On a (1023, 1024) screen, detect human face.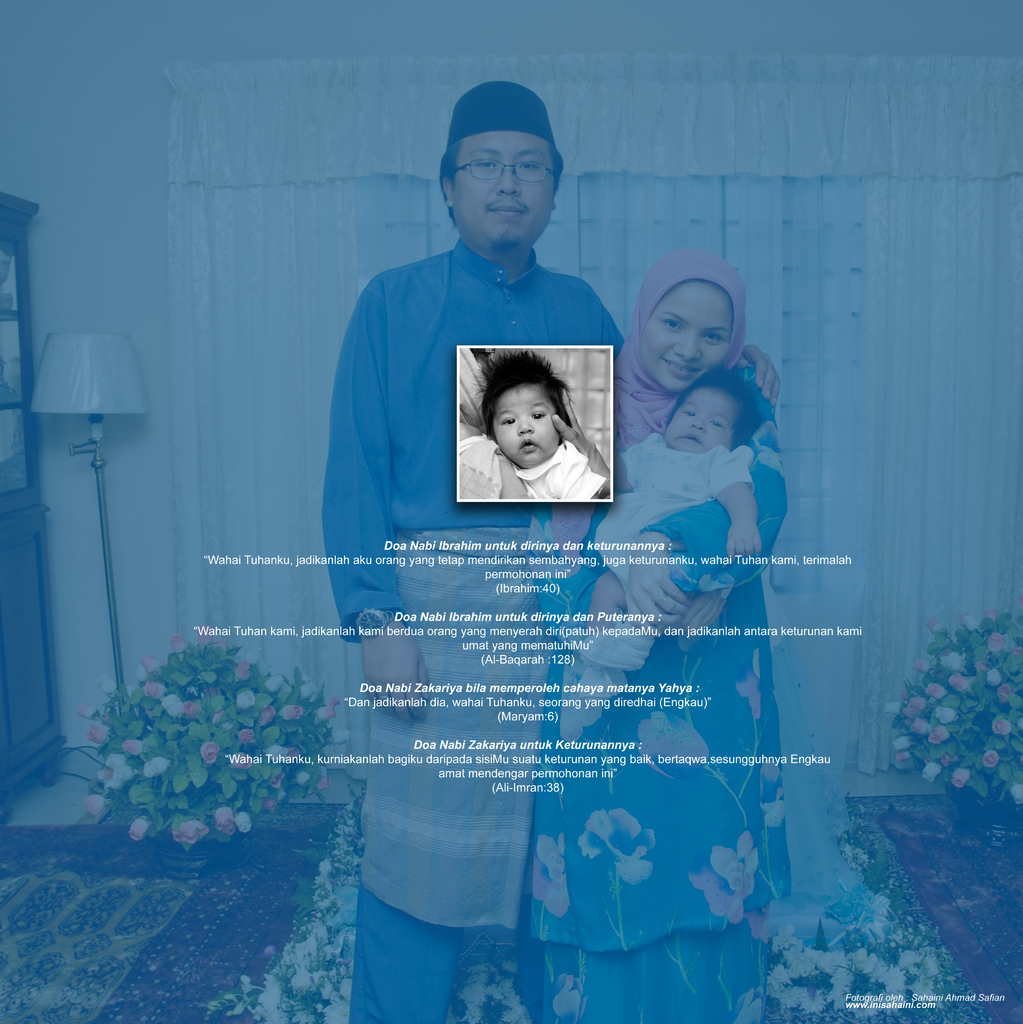
<region>497, 393, 561, 465</region>.
